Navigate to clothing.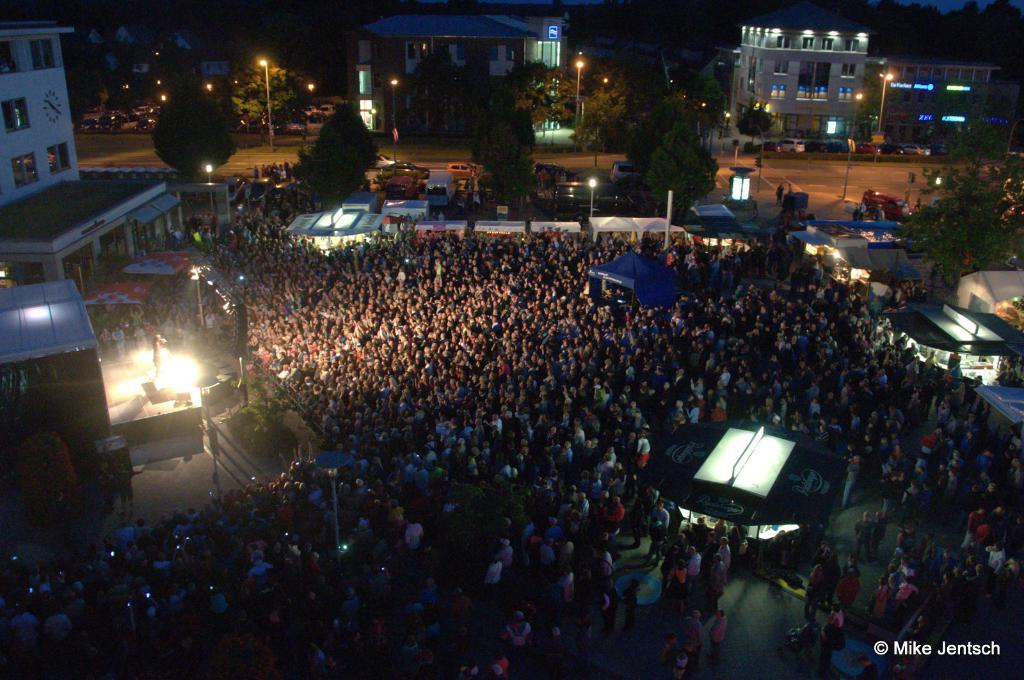
Navigation target: l=602, t=503, r=623, b=524.
